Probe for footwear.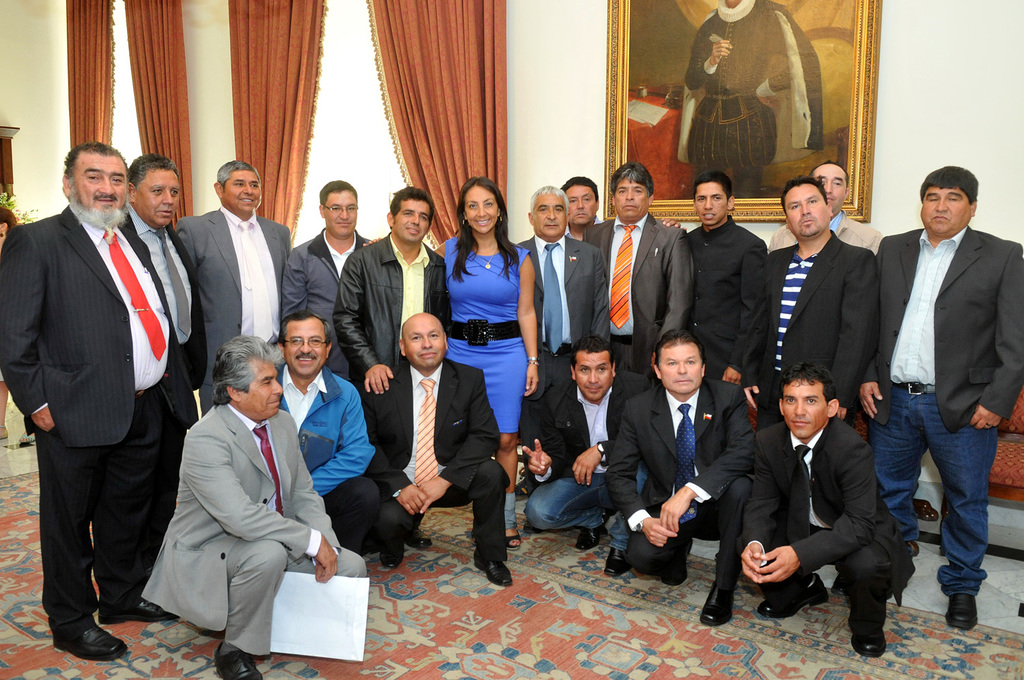
Probe result: <box>604,540,625,579</box>.
